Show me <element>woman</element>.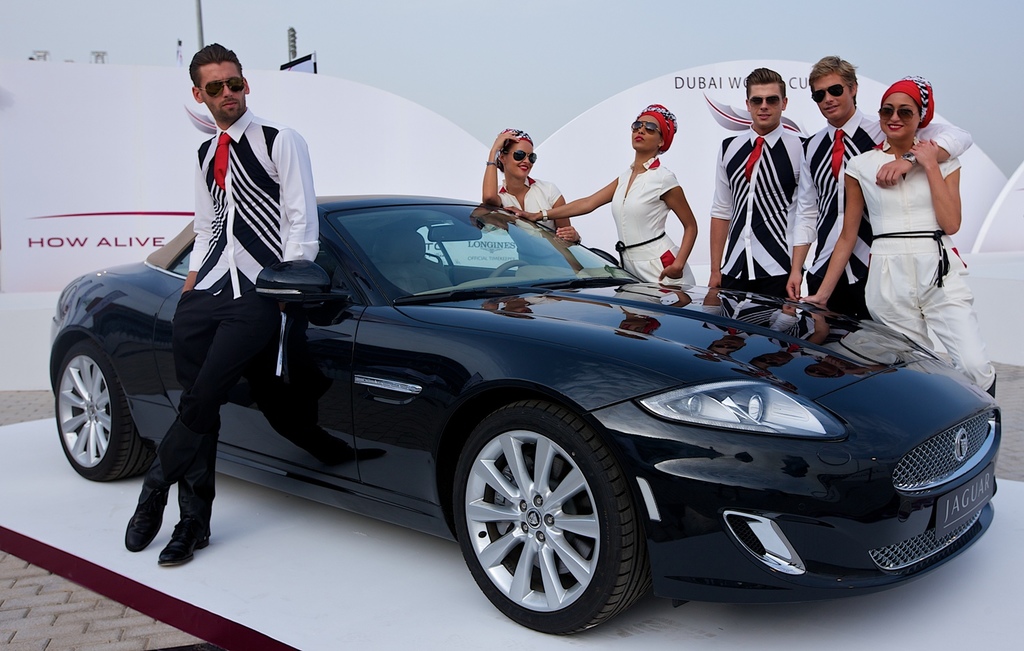
<element>woman</element> is here: box(481, 134, 576, 274).
